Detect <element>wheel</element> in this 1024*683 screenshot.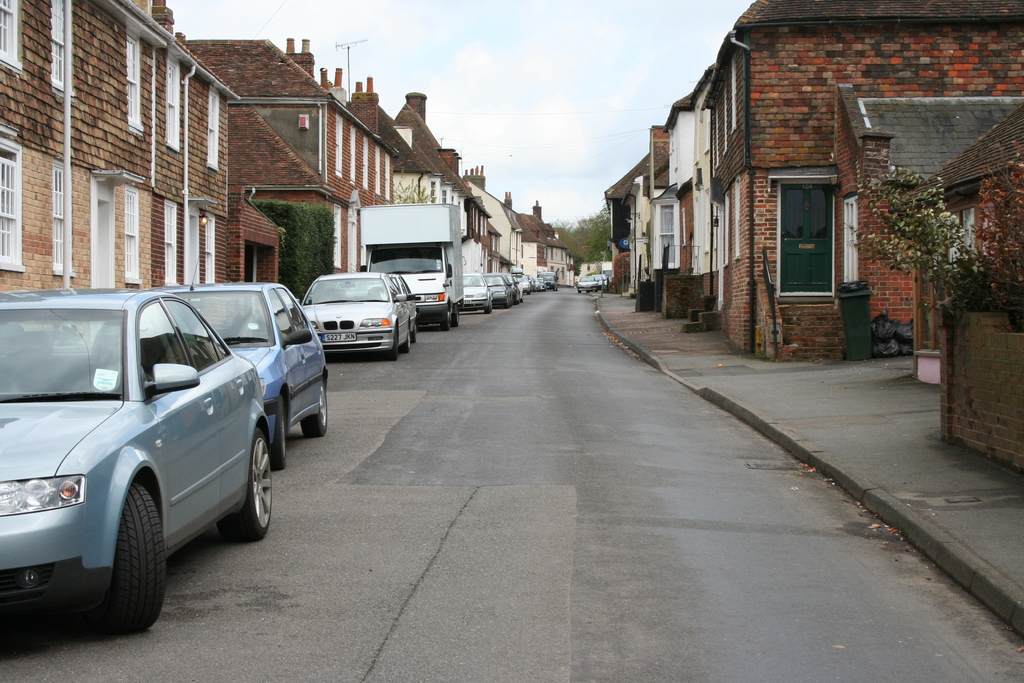
Detection: {"left": 438, "top": 310, "right": 449, "bottom": 329}.
